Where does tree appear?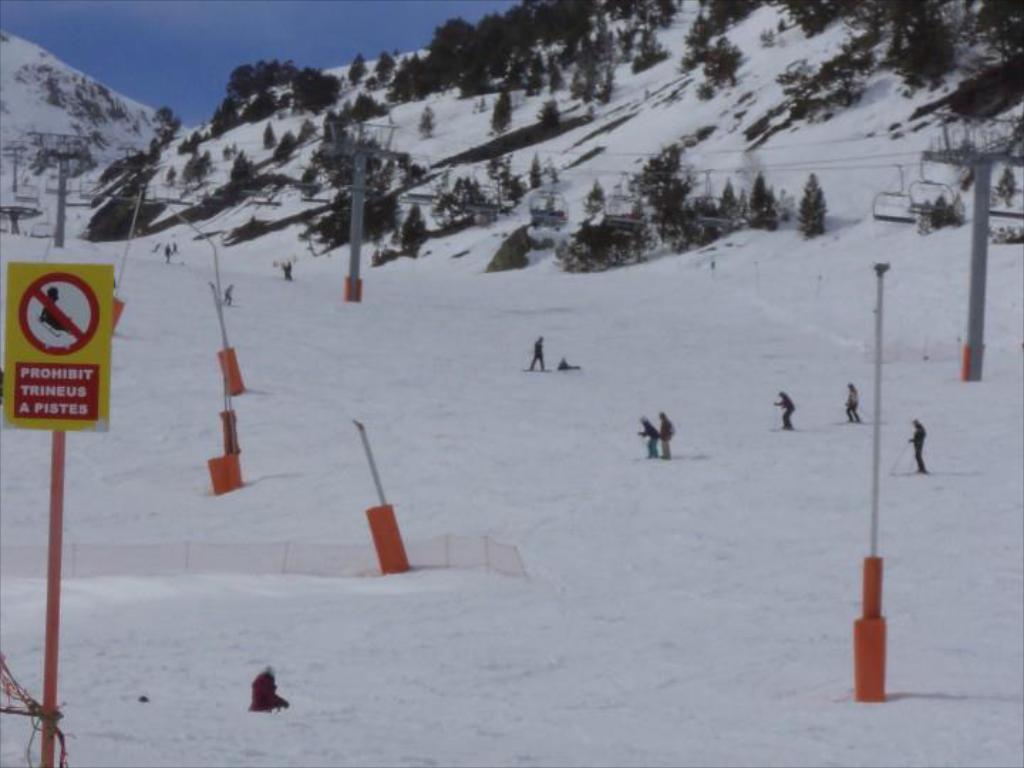
Appears at [100, 137, 158, 183].
